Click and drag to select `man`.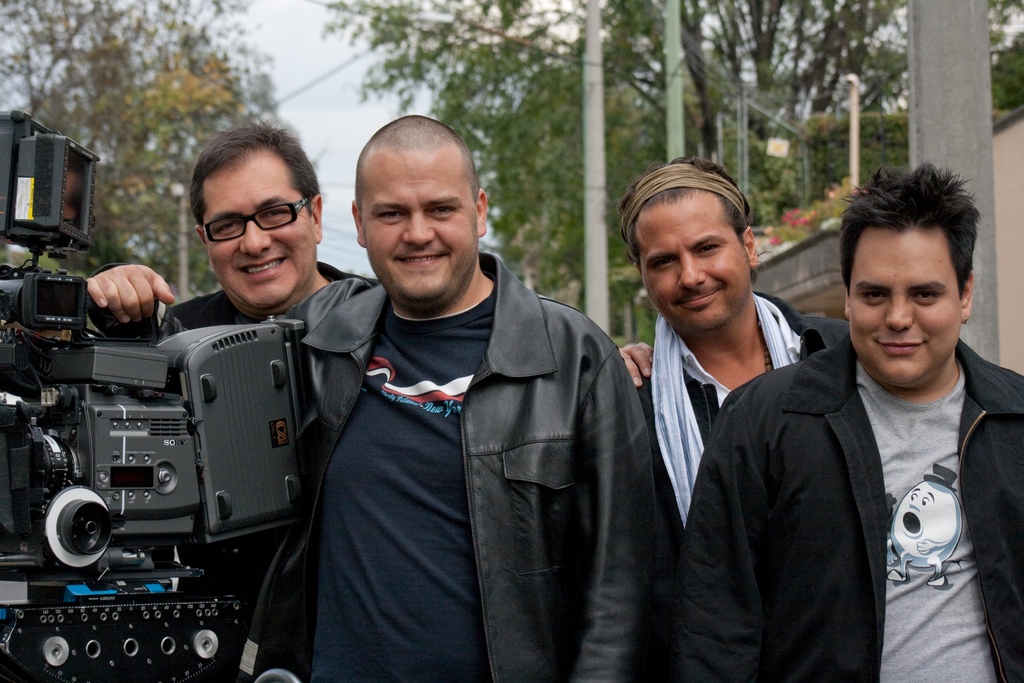
Selection: box(673, 165, 1023, 682).
